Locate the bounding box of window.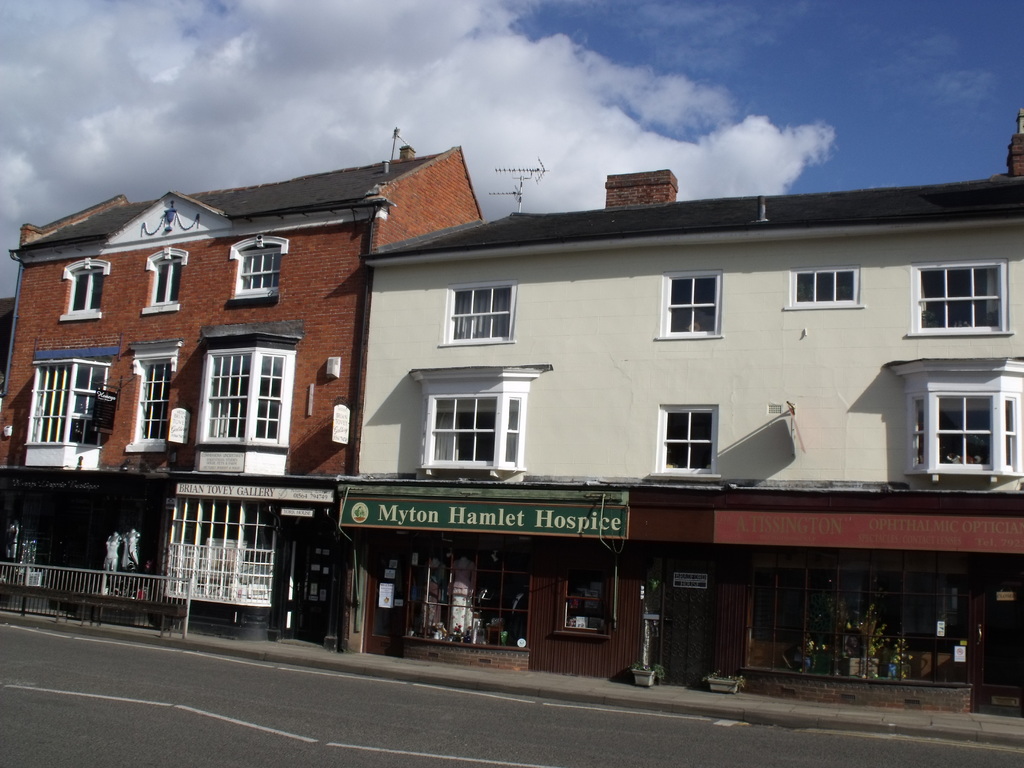
Bounding box: [660, 408, 715, 479].
